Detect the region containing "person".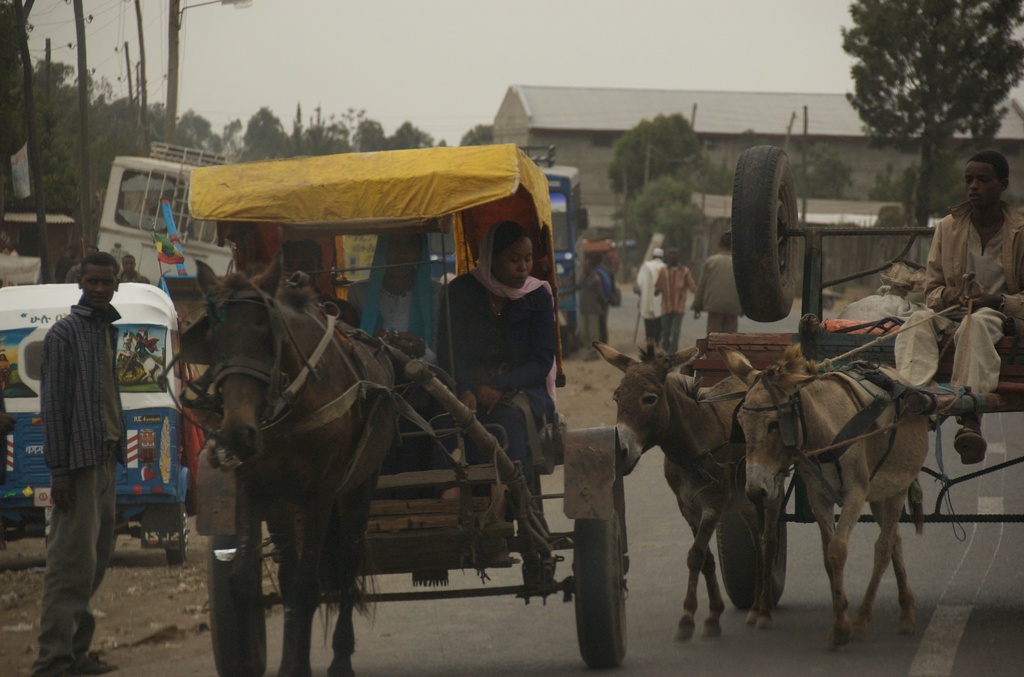
(x1=893, y1=153, x2=1023, y2=467).
